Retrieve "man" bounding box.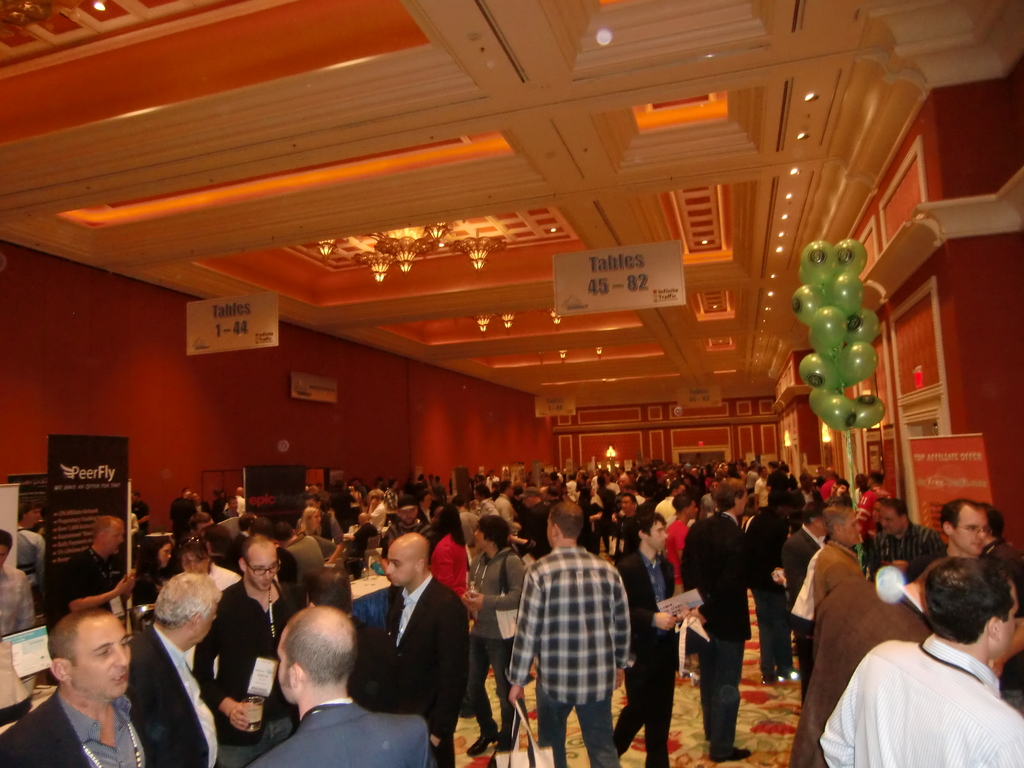
Bounding box: bbox(0, 531, 37, 640).
